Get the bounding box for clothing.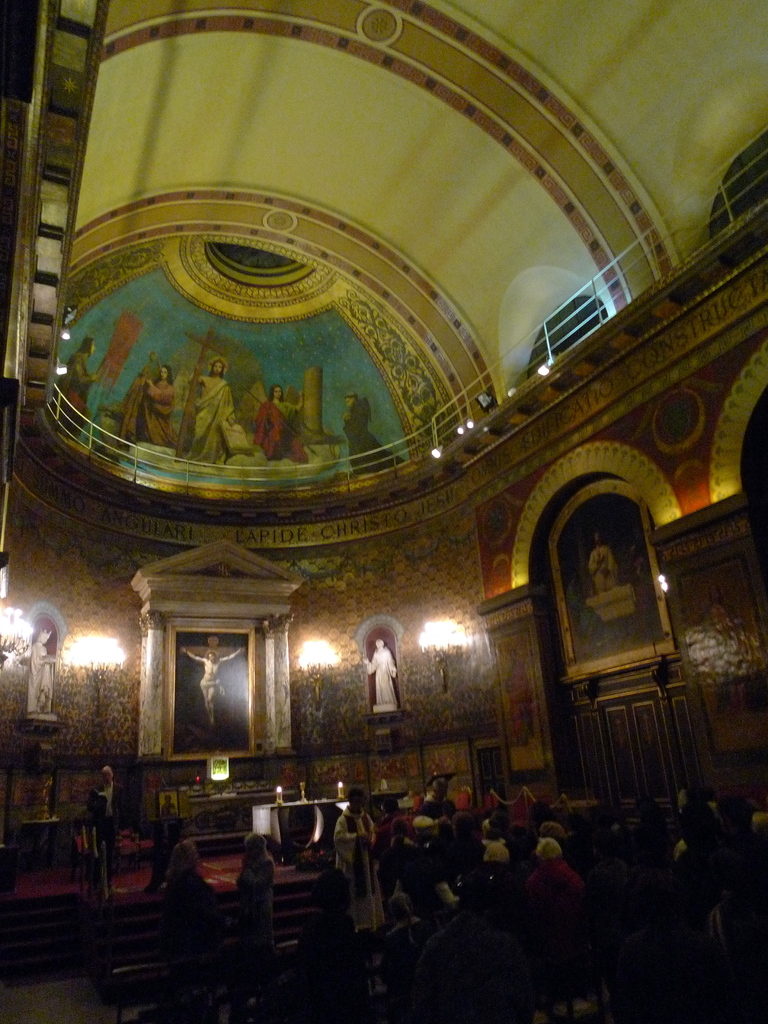
rect(193, 381, 236, 461).
